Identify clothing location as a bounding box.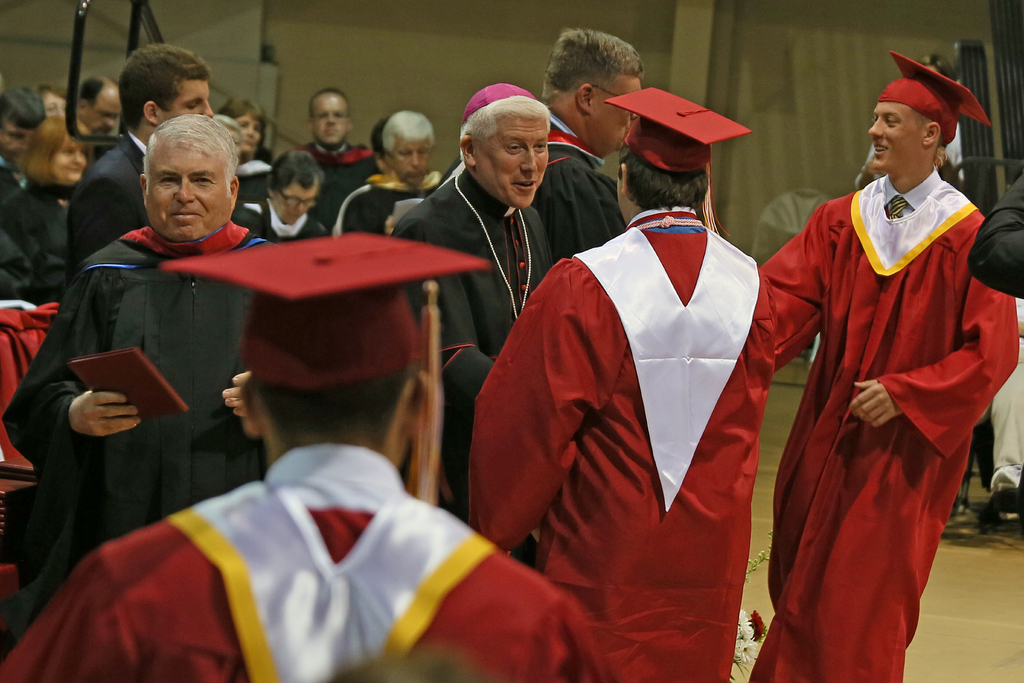
crop(68, 121, 148, 279).
